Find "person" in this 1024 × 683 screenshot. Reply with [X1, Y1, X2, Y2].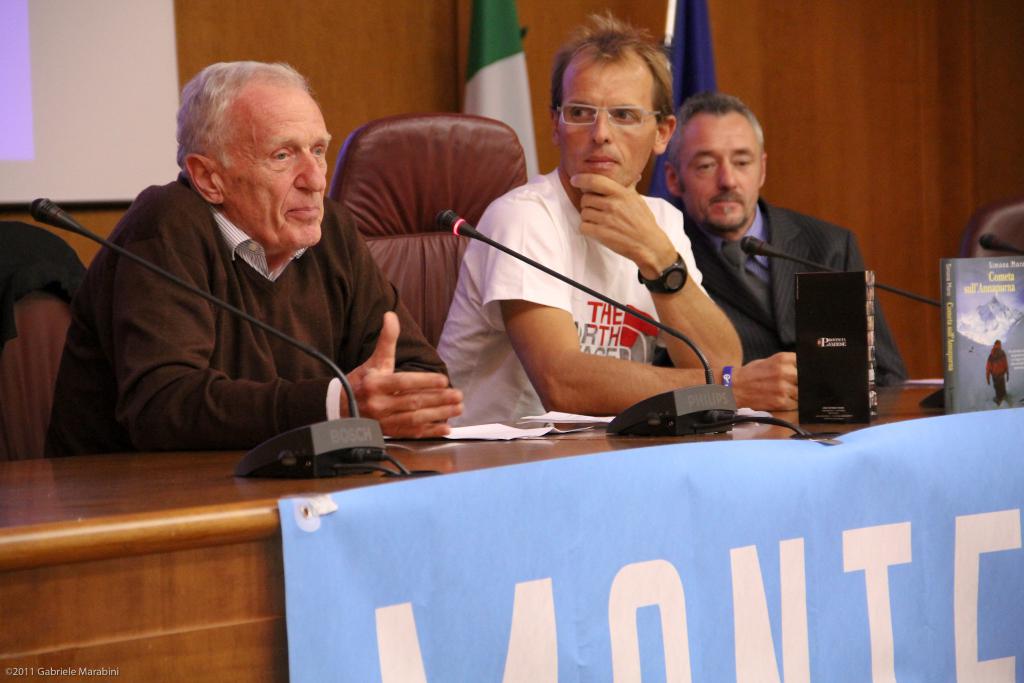
[982, 338, 1009, 398].
